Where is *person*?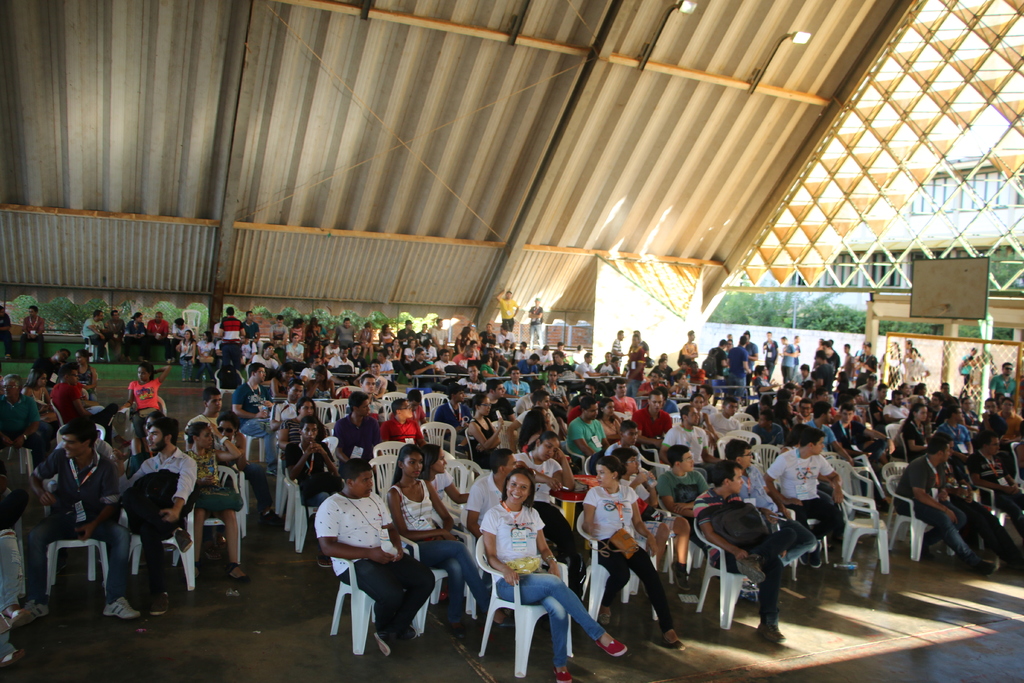
[636,389,669,436].
